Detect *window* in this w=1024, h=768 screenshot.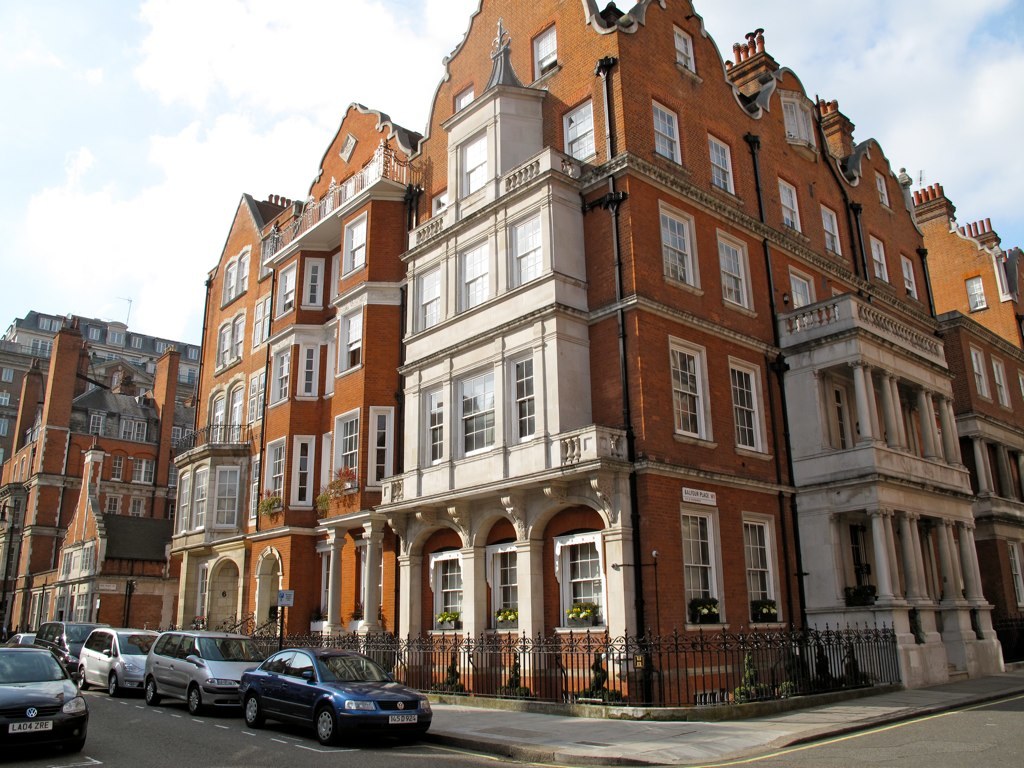
Detection: bbox=(749, 529, 774, 610).
